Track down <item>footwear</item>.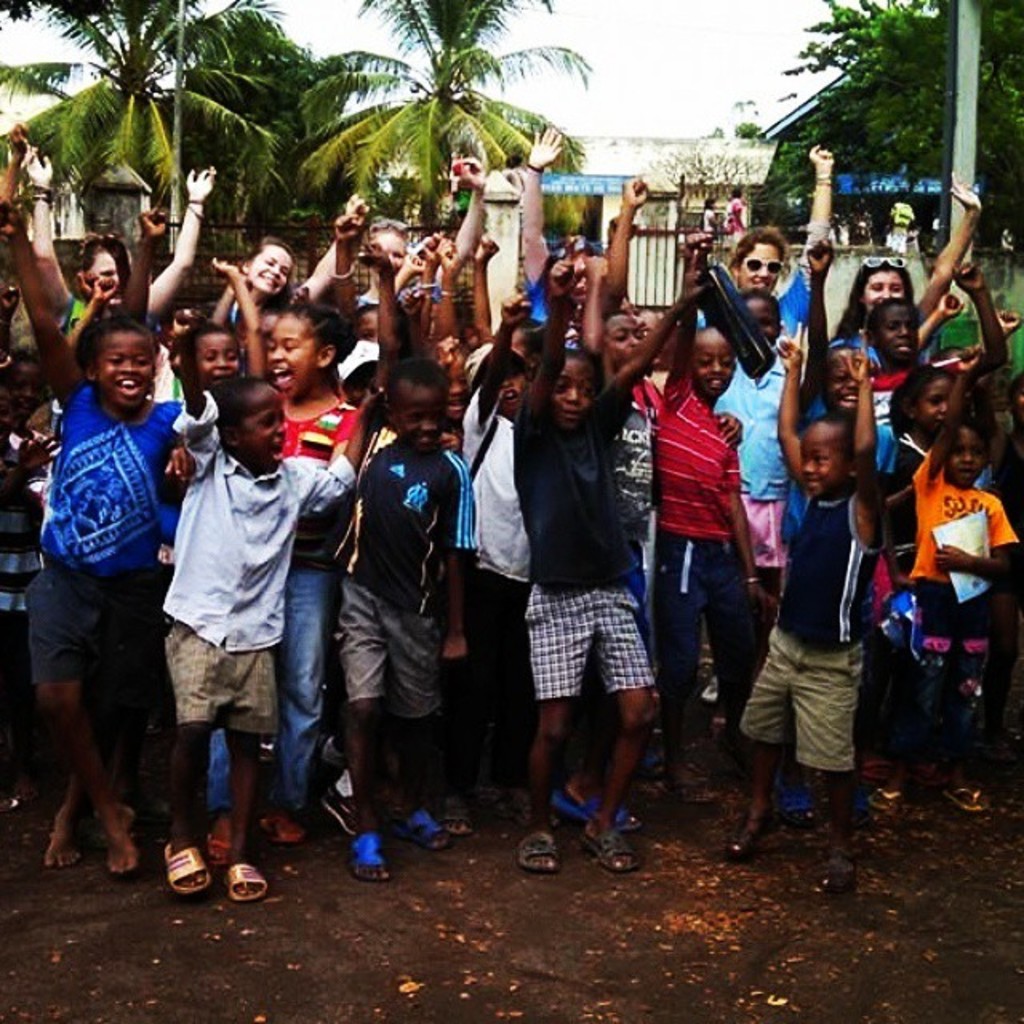
Tracked to 517,830,565,880.
